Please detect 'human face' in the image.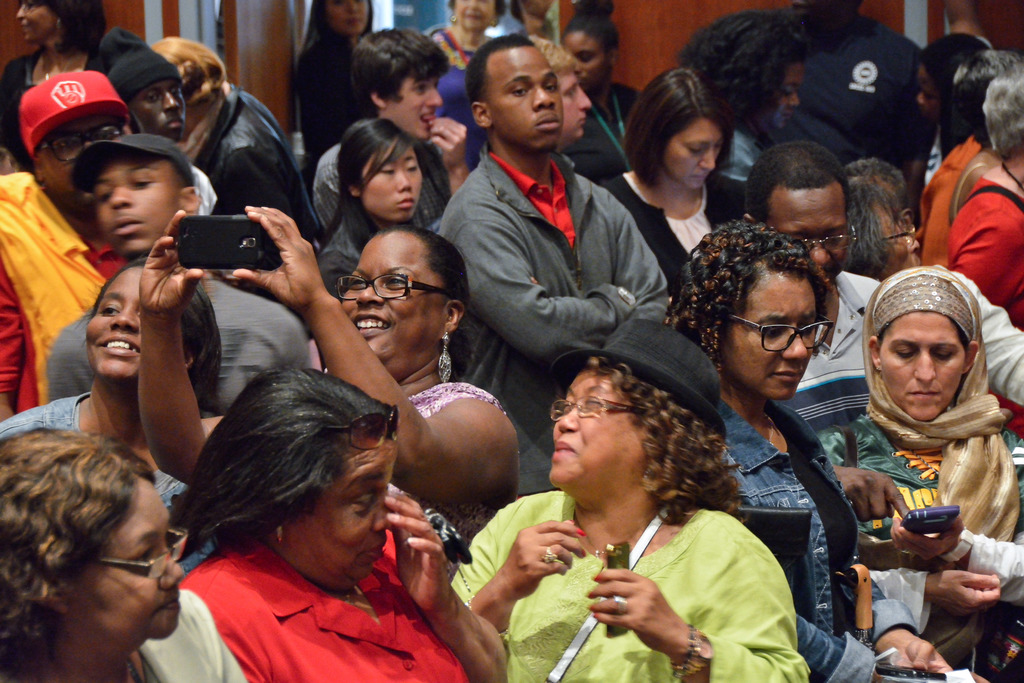
(left=45, top=115, right=127, bottom=205).
